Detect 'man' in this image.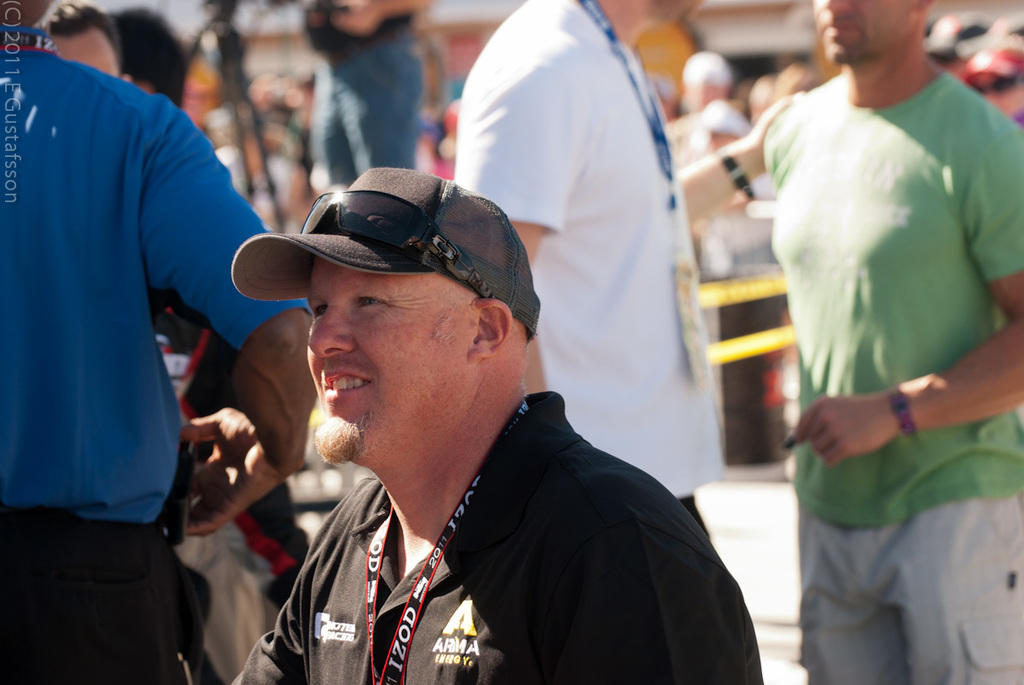
Detection: left=0, top=0, right=317, bottom=684.
